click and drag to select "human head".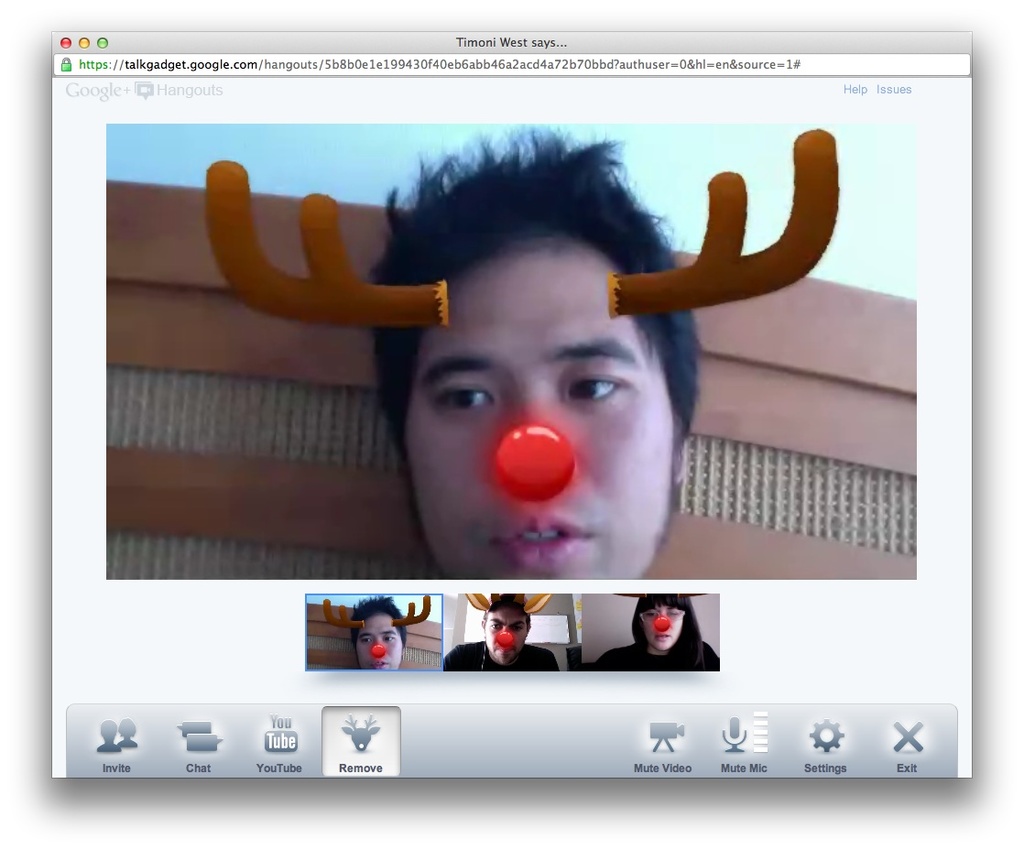
Selection: (374, 103, 716, 561).
